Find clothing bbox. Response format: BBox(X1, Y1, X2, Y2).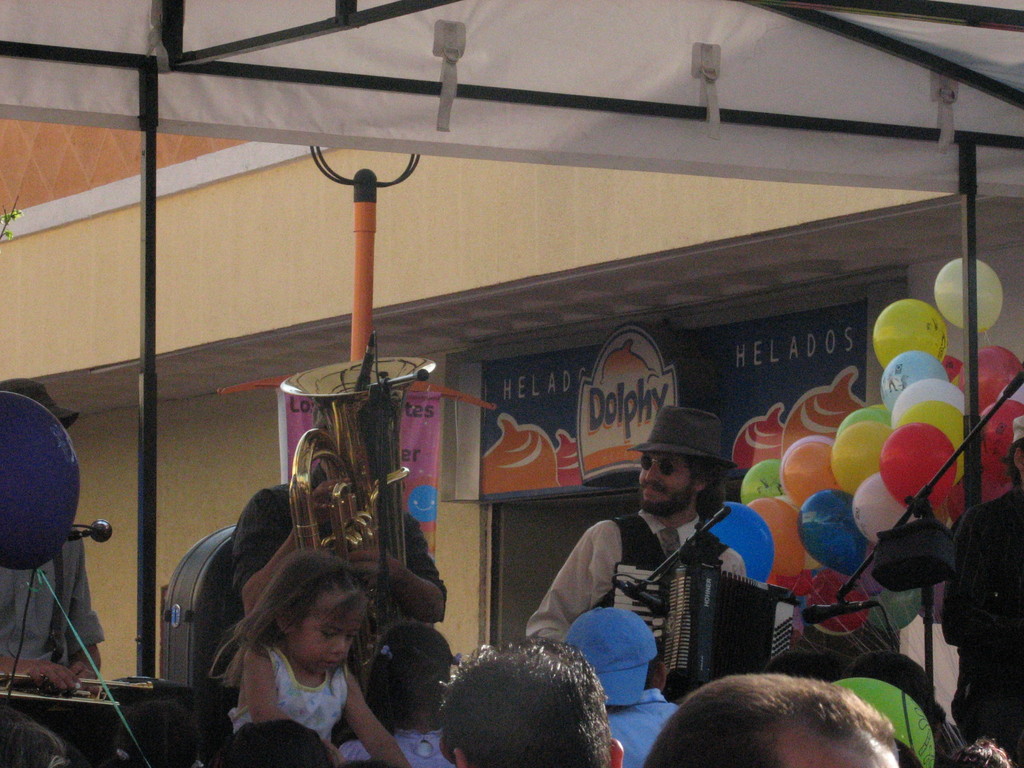
BBox(525, 518, 745, 703).
